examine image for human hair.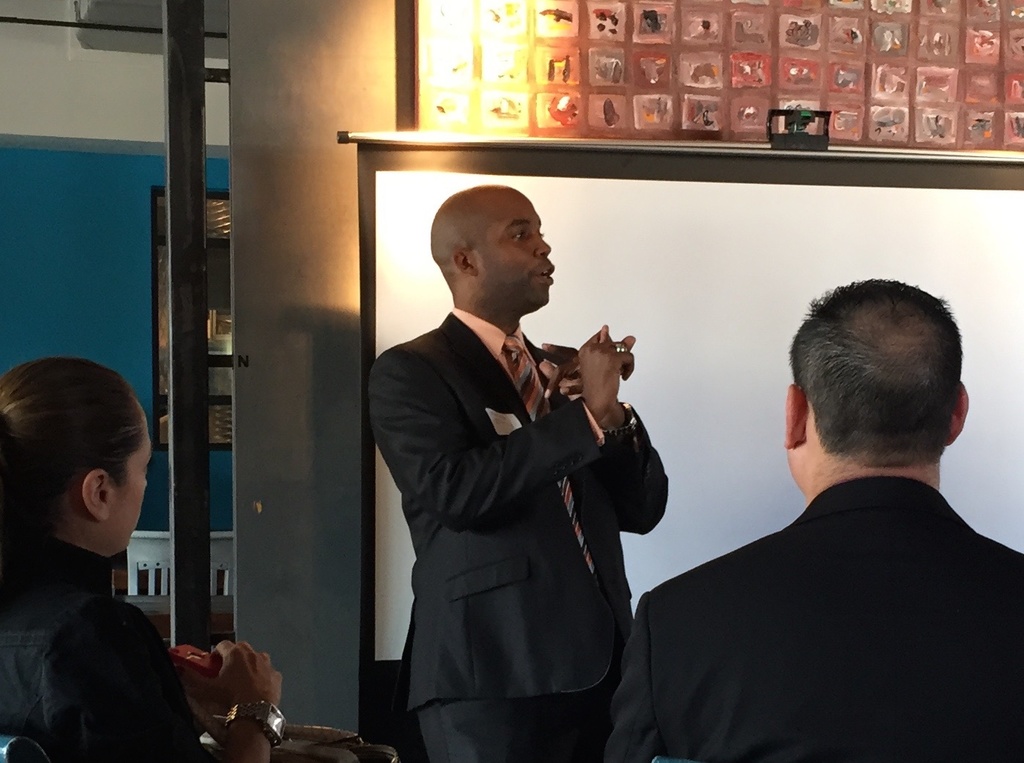
Examination result: pyautogui.locateOnScreen(788, 275, 962, 464).
